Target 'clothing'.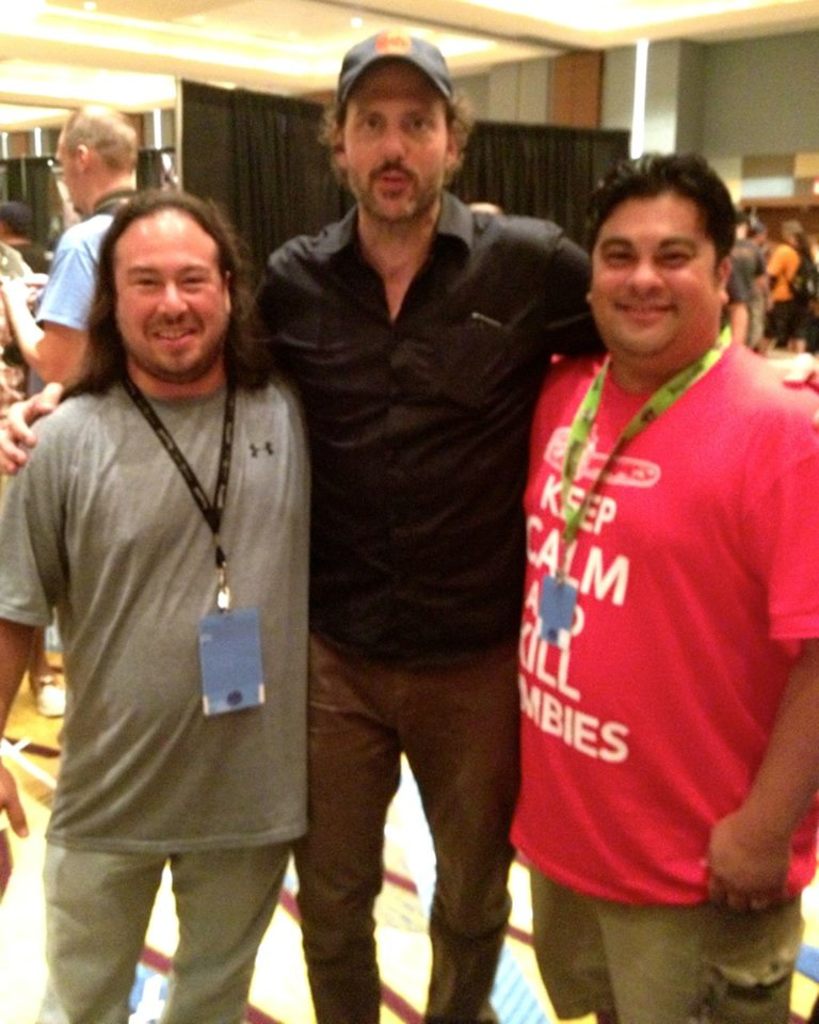
Target region: x1=733, y1=265, x2=746, y2=298.
